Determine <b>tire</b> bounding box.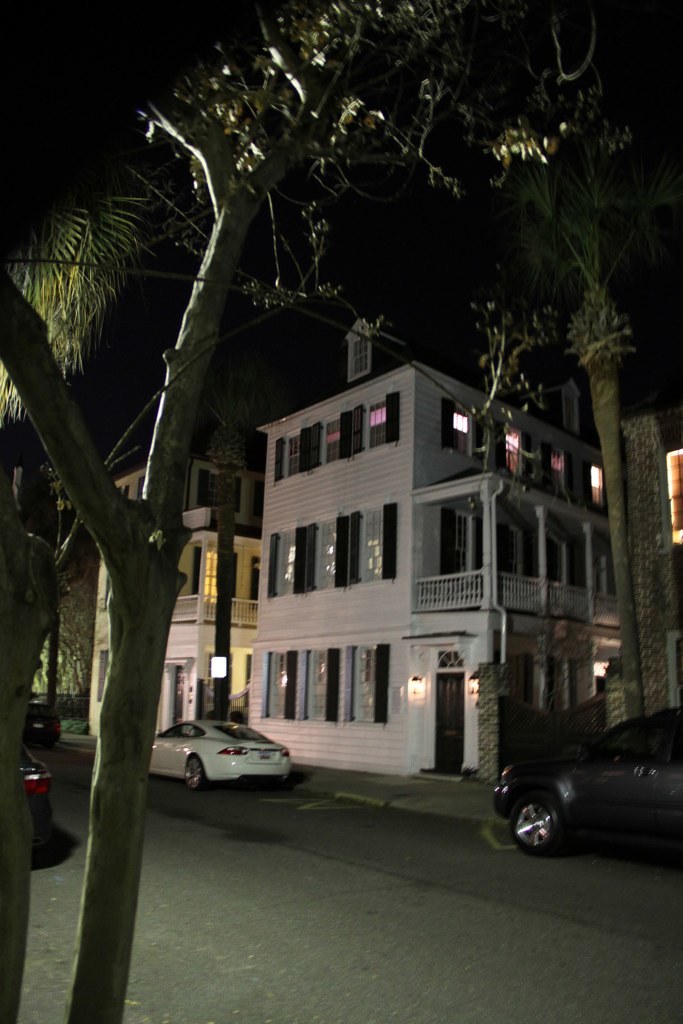
Determined: box=[180, 751, 207, 787].
